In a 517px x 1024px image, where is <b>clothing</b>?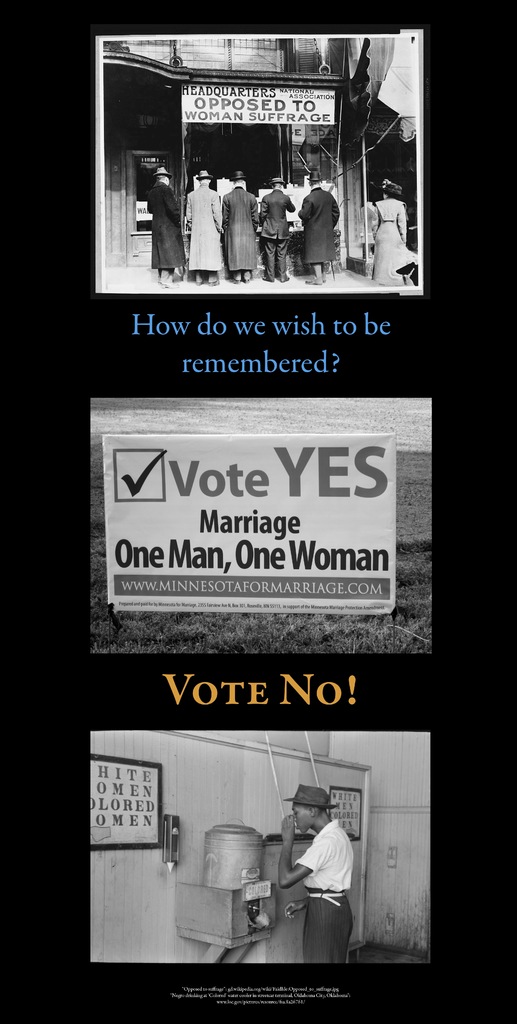
[left=298, top=804, right=366, bottom=971].
